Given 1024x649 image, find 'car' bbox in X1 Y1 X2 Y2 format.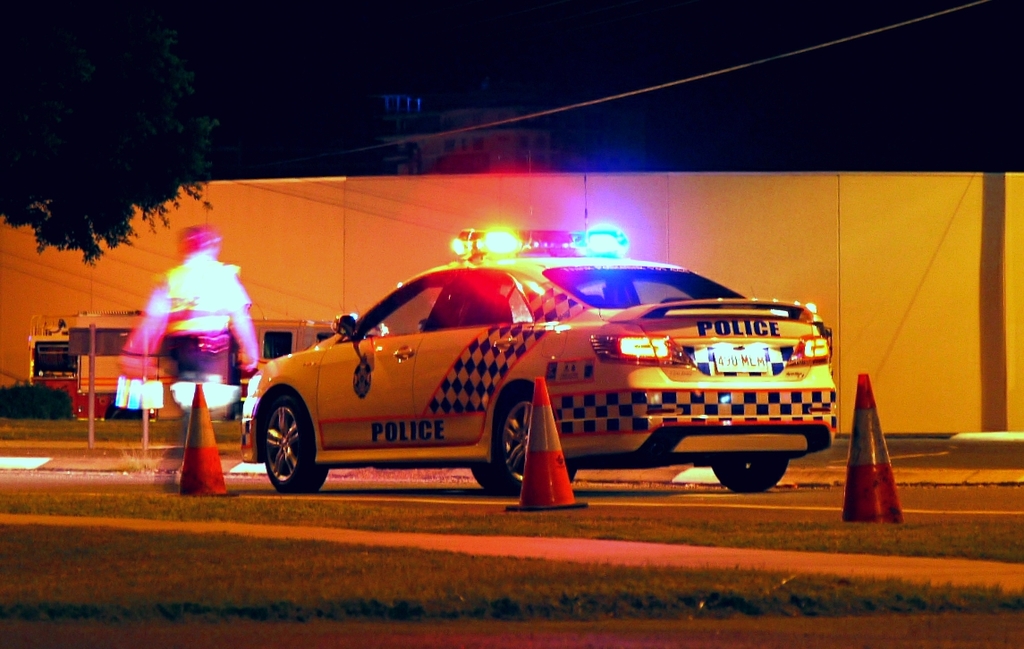
227 247 819 501.
